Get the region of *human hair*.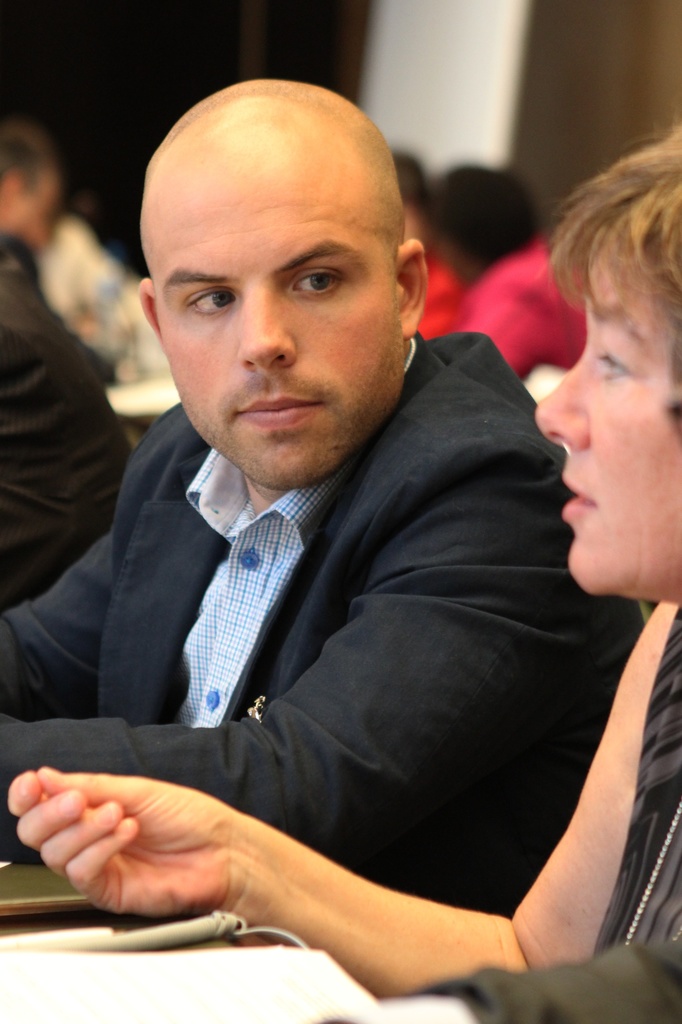
<region>549, 120, 681, 434</region>.
